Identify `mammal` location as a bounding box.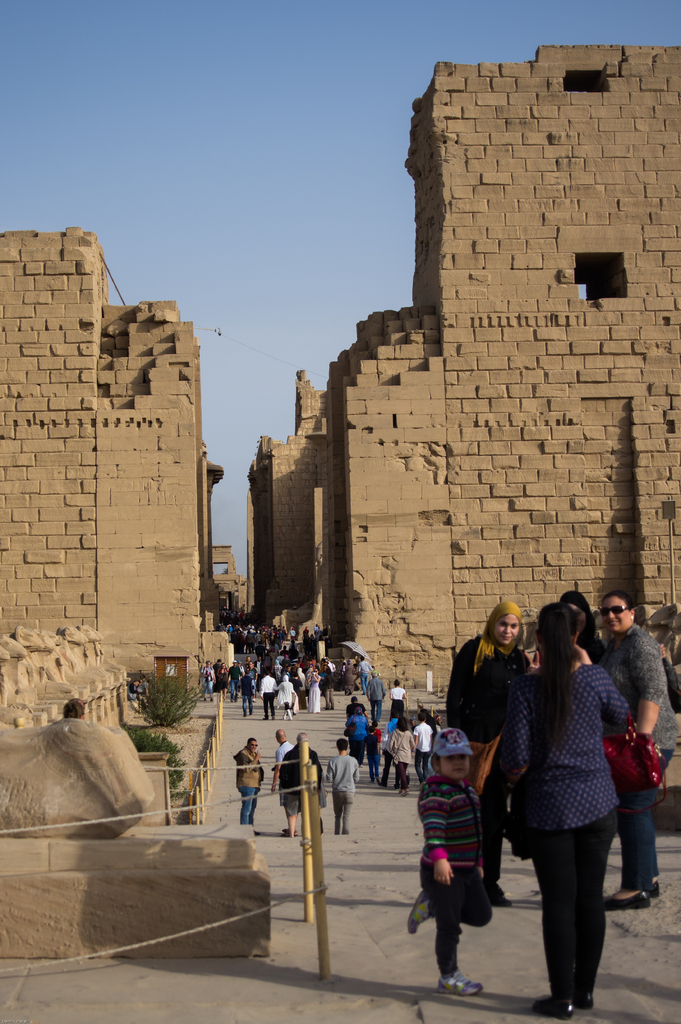
bbox=[561, 591, 605, 663].
